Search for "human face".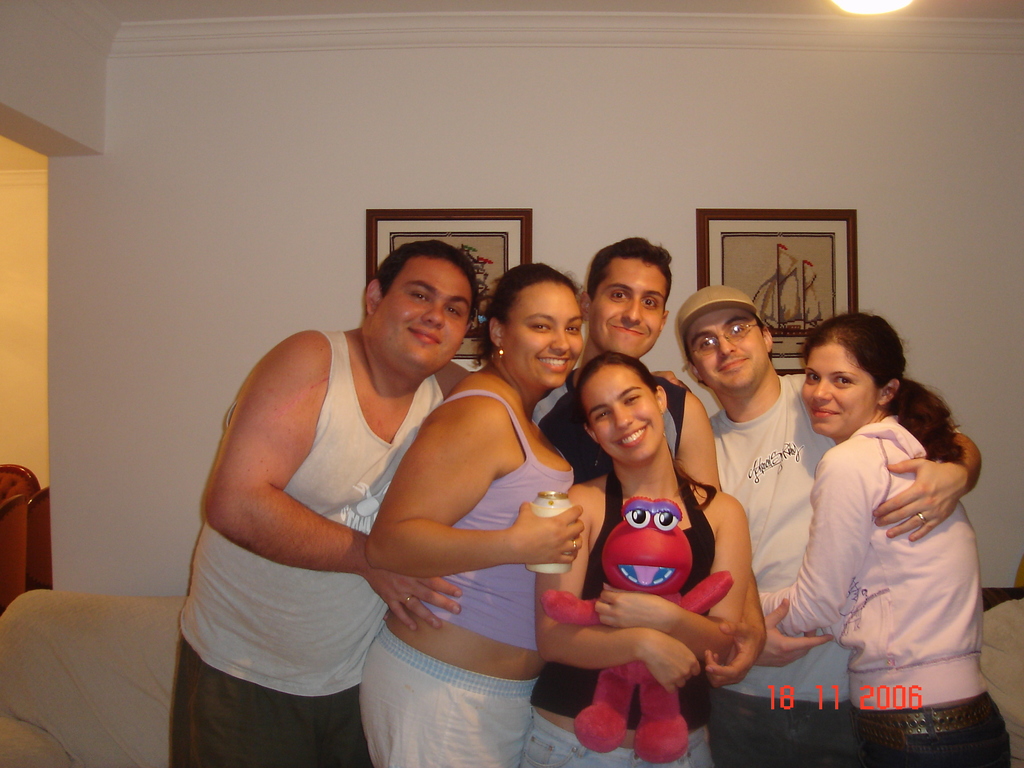
Found at x1=583, y1=367, x2=662, y2=463.
